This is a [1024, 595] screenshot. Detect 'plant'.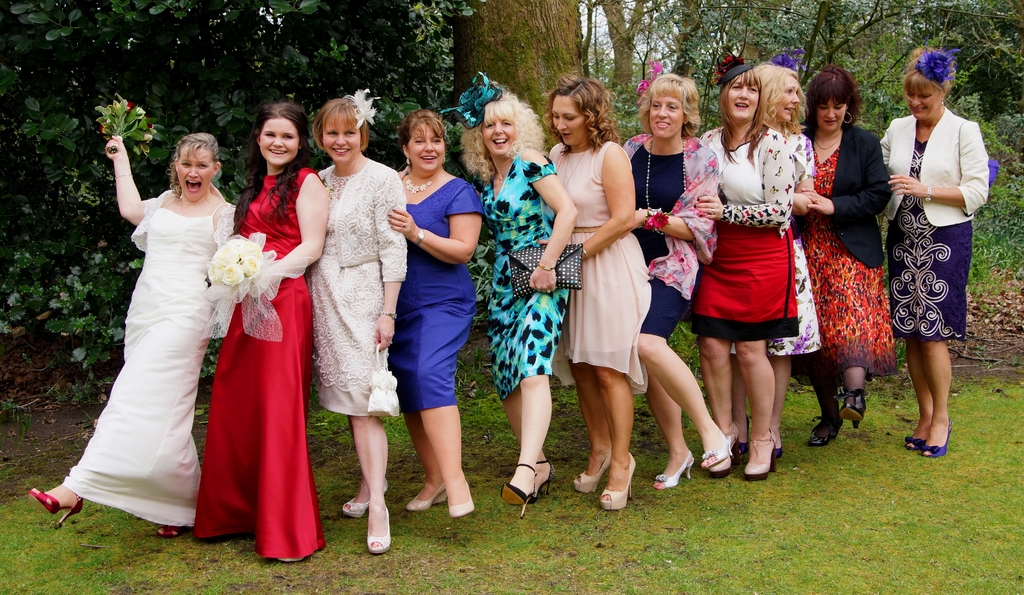
[x1=975, y1=169, x2=1023, y2=292].
